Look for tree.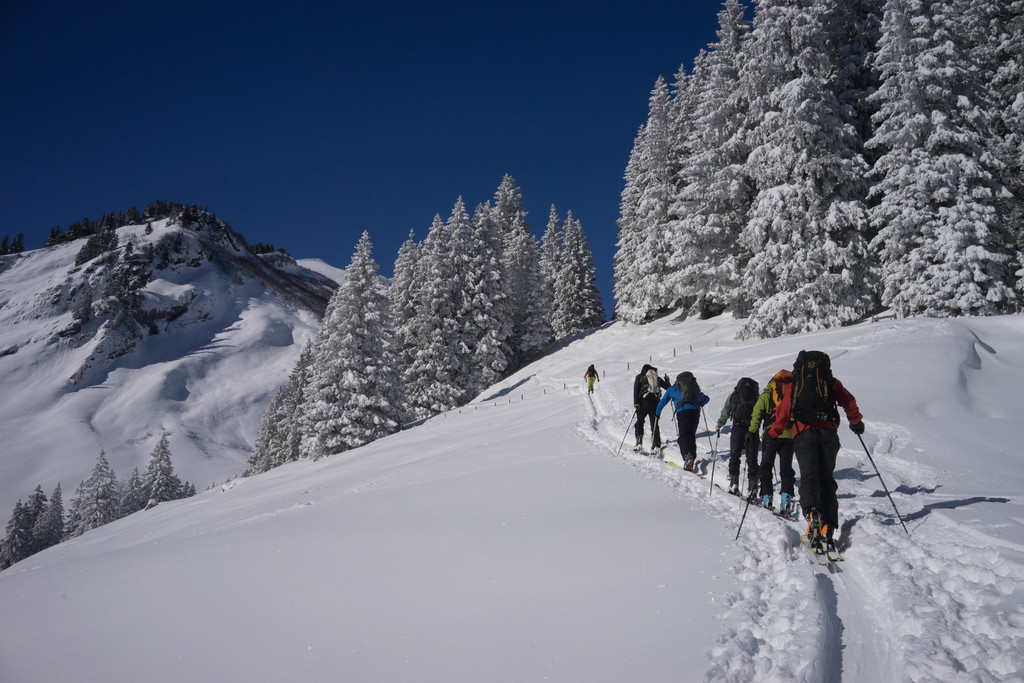
Found: (left=114, top=462, right=141, bottom=532).
